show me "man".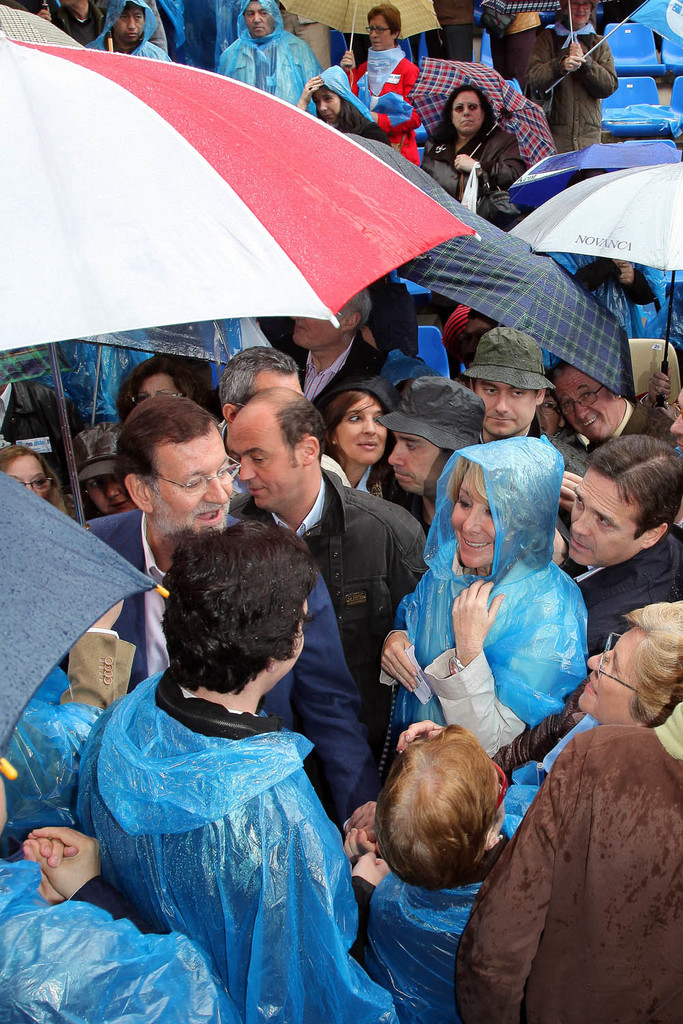
"man" is here: (left=220, top=388, right=434, bottom=756).
